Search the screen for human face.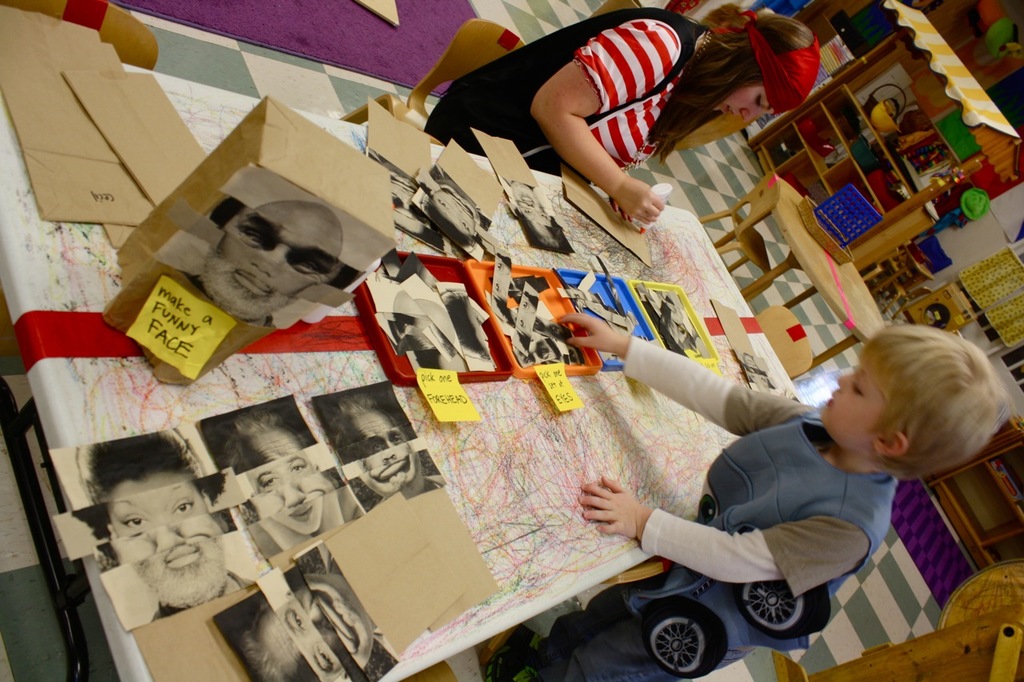
Found at bbox=(820, 344, 874, 440).
